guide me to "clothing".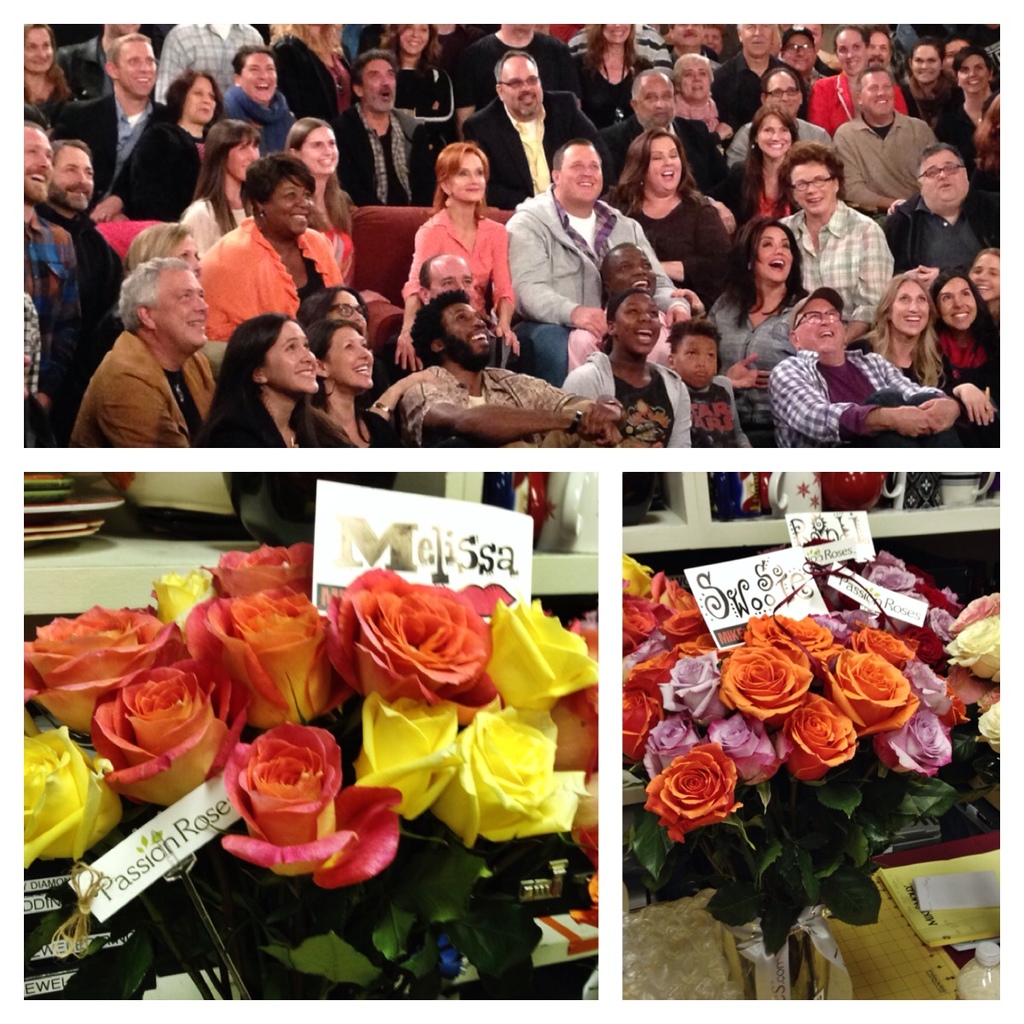
Guidance: crop(725, 115, 828, 165).
